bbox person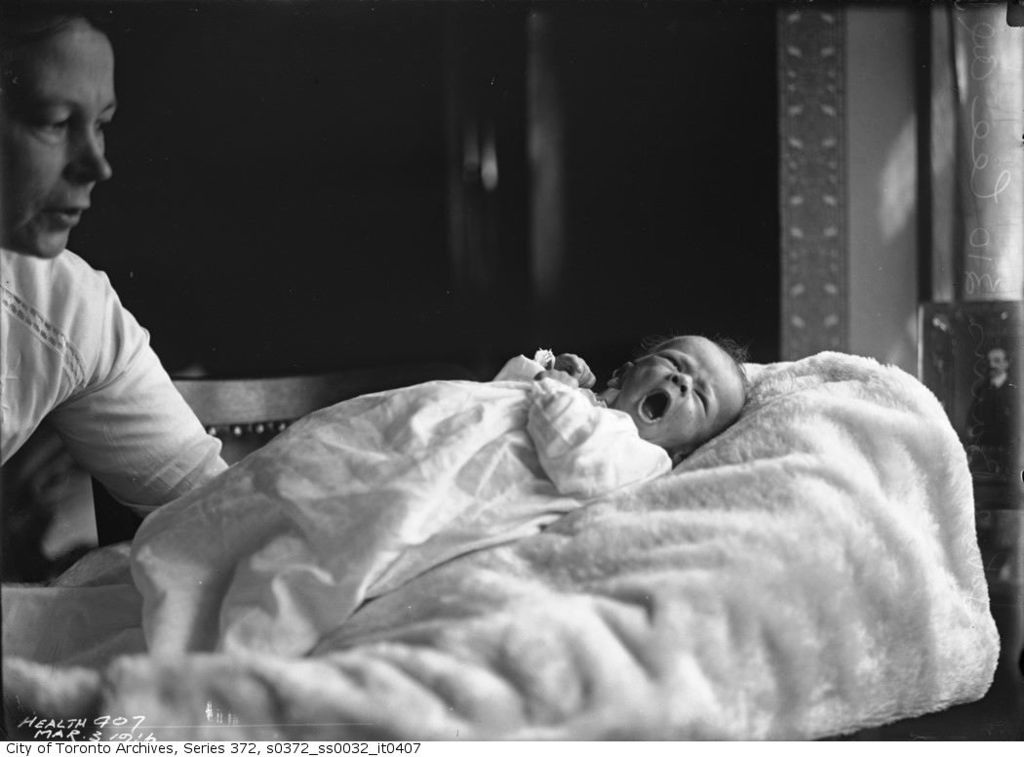
(974,345,1021,467)
